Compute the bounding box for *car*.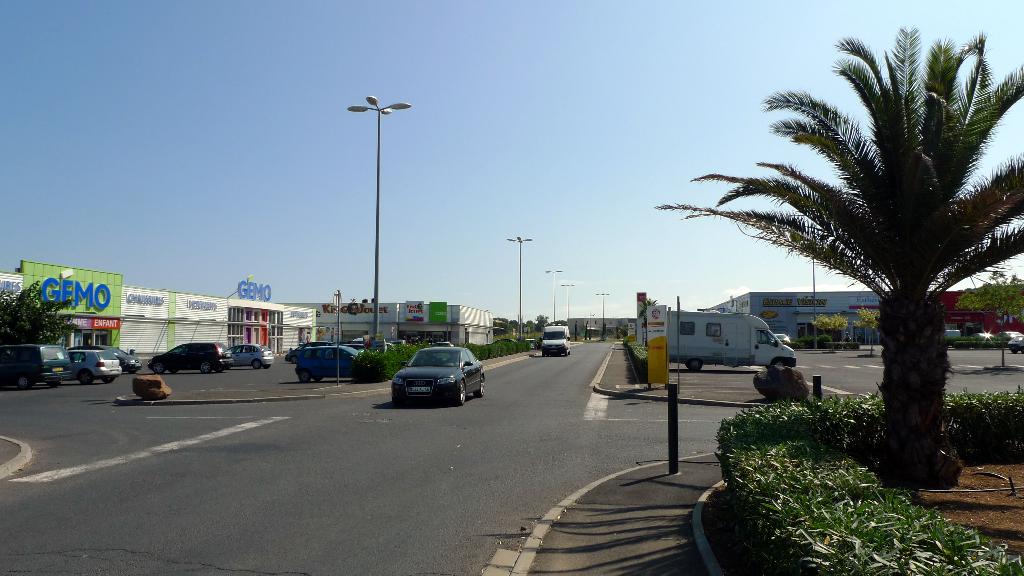
bbox=(1007, 335, 1023, 355).
